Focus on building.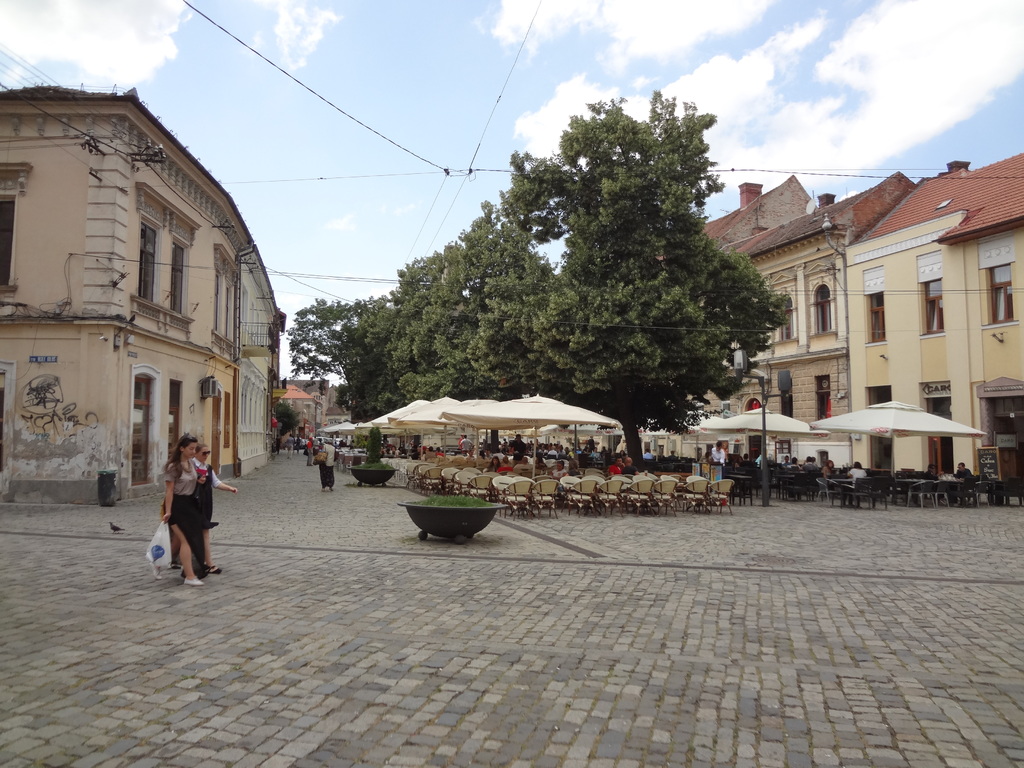
Focused at box=[269, 378, 317, 445].
